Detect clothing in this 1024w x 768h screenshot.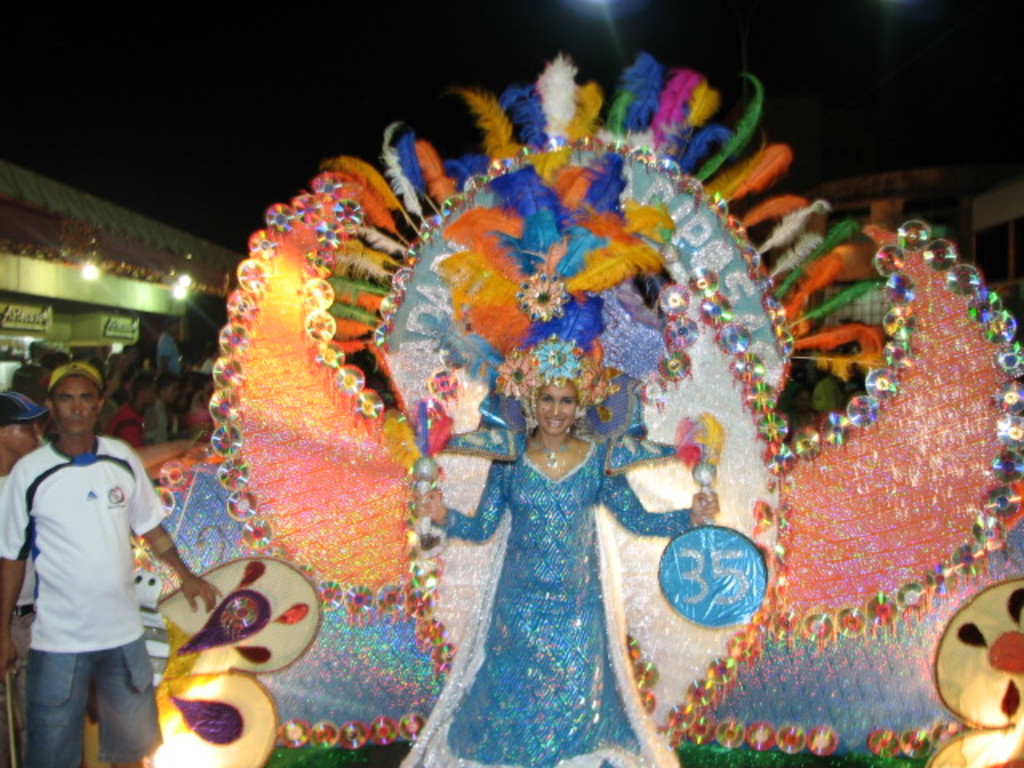
Detection: pyautogui.locateOnScreen(158, 334, 184, 376).
